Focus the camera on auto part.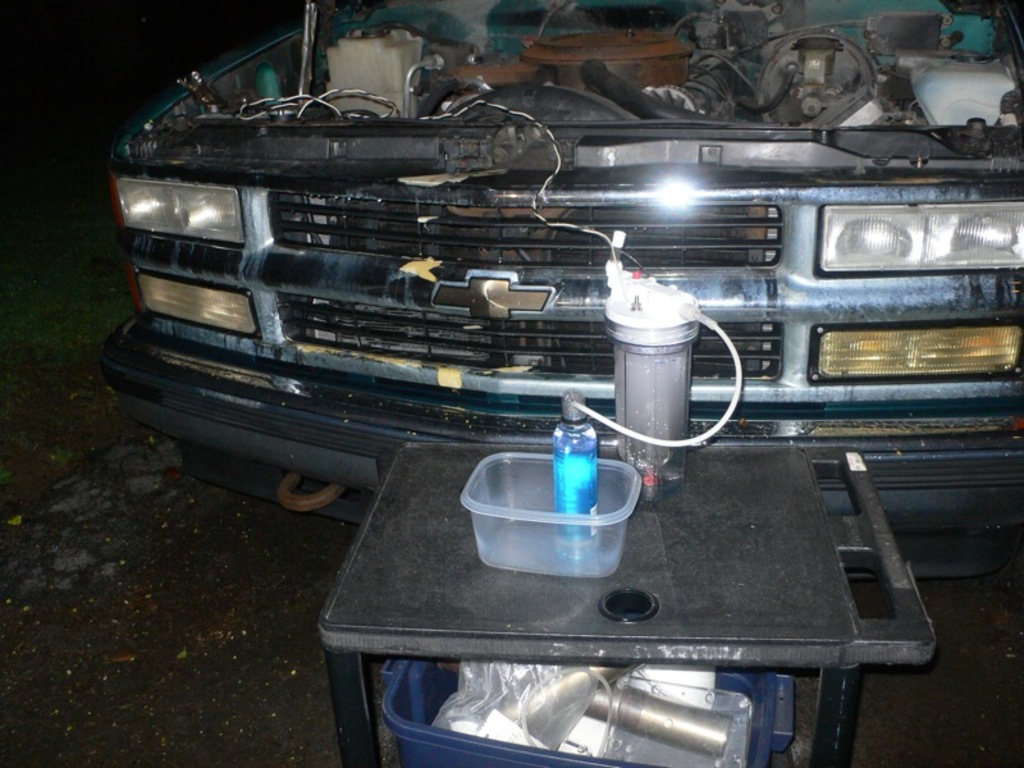
Focus region: <bbox>810, 316, 1023, 385</bbox>.
